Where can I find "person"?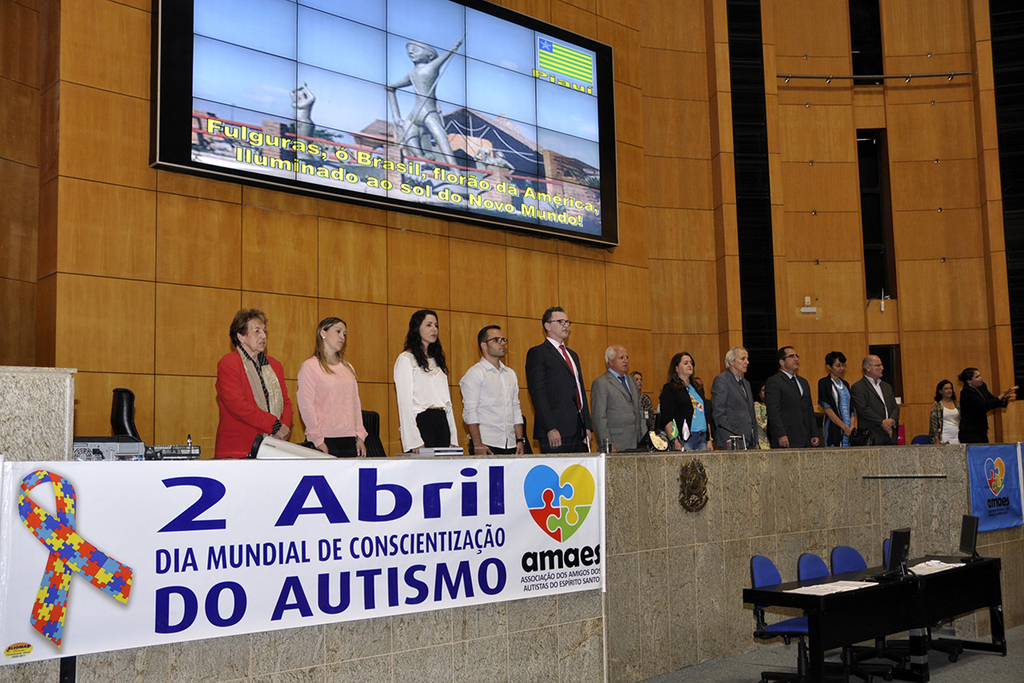
You can find it at <region>761, 343, 820, 452</region>.
